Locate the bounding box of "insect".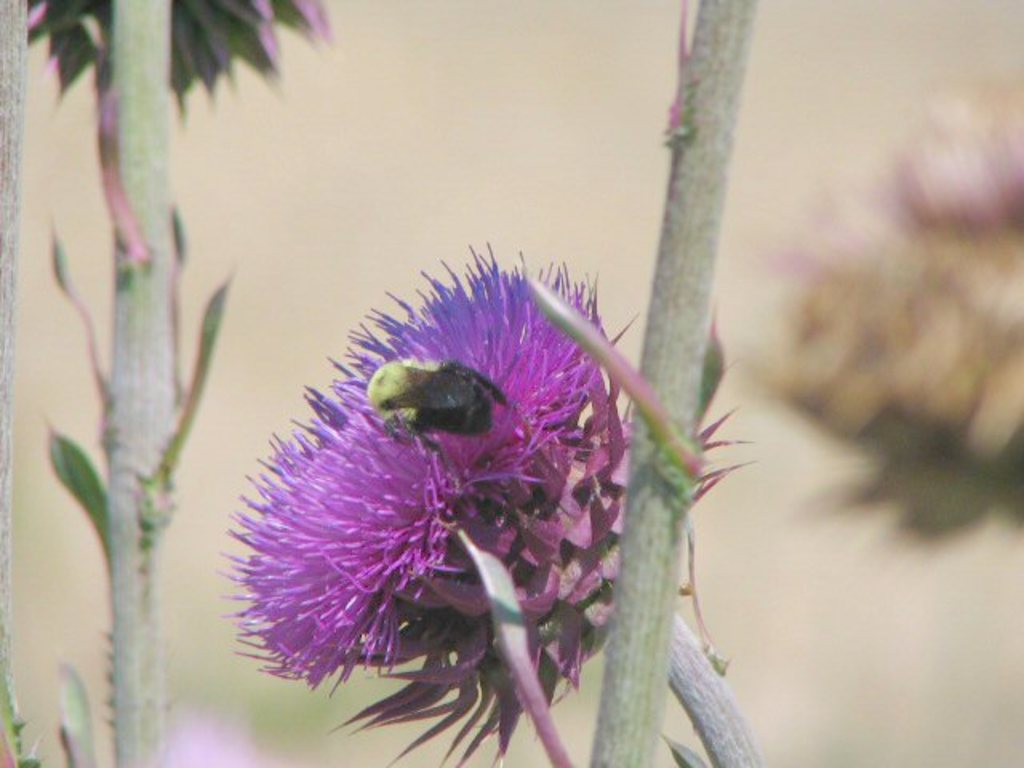
Bounding box: [left=363, top=360, right=509, bottom=453].
